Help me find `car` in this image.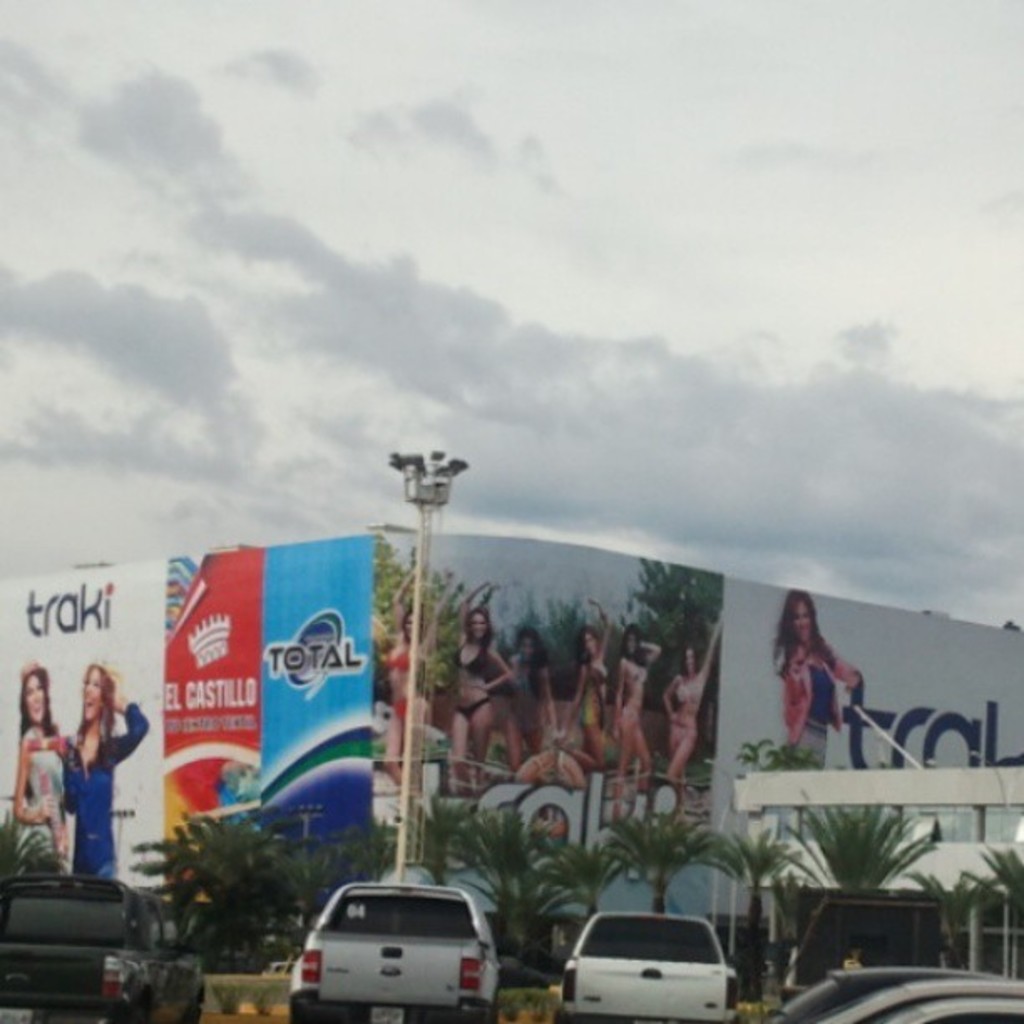
Found it: box(552, 909, 738, 1022).
